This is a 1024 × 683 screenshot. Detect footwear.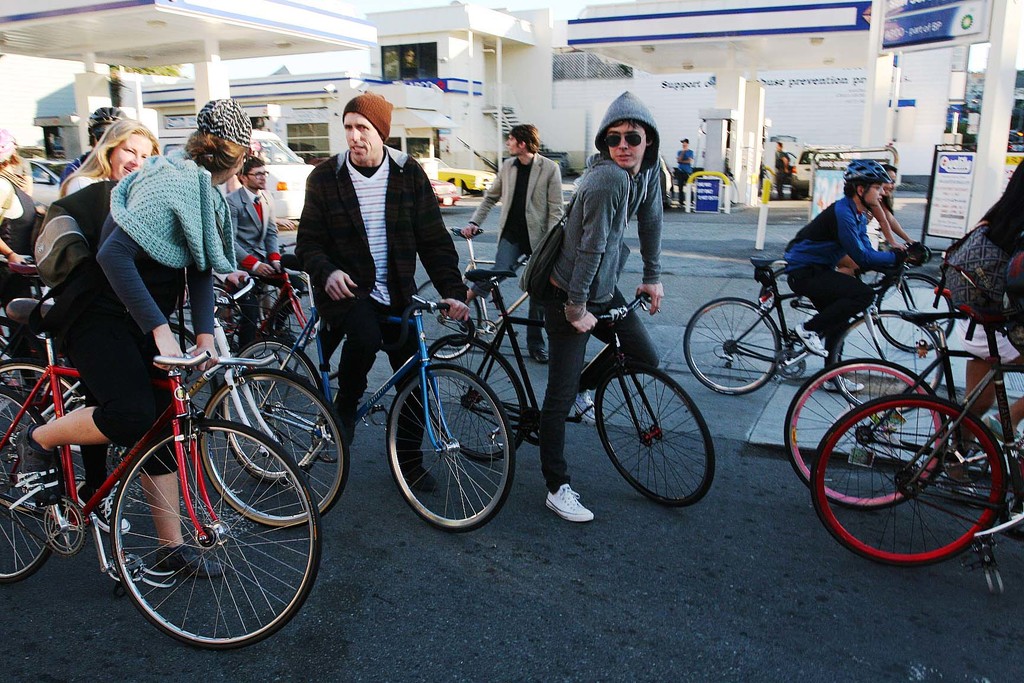
bbox(797, 324, 829, 358).
